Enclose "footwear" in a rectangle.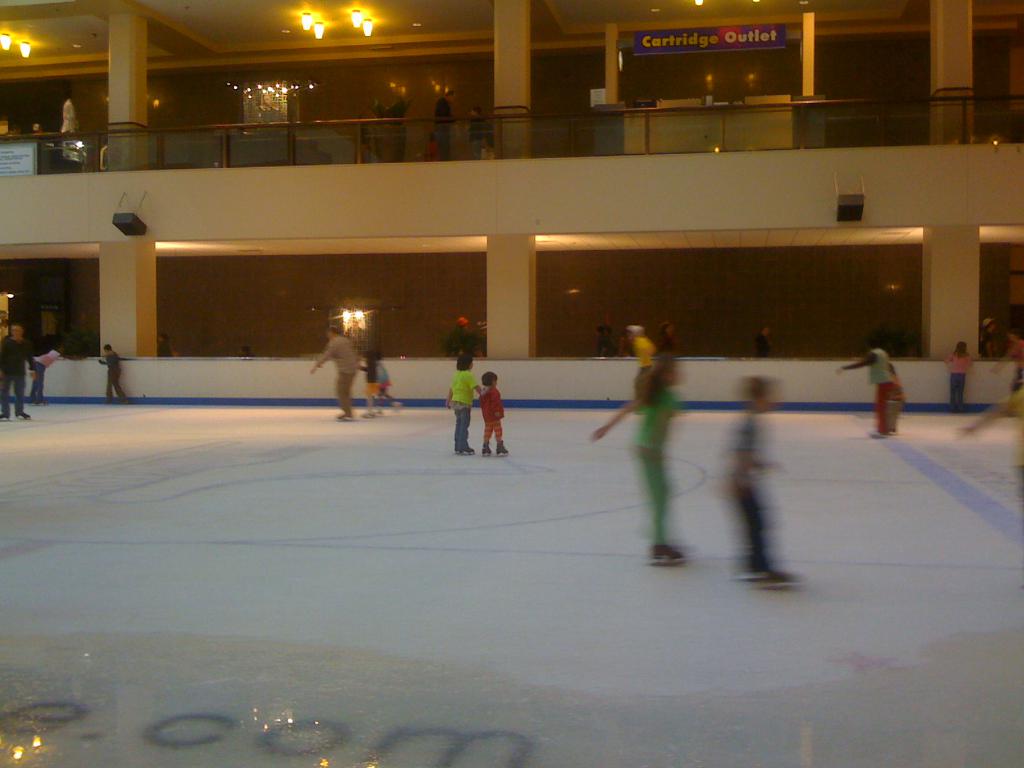
bbox=(0, 413, 10, 422).
